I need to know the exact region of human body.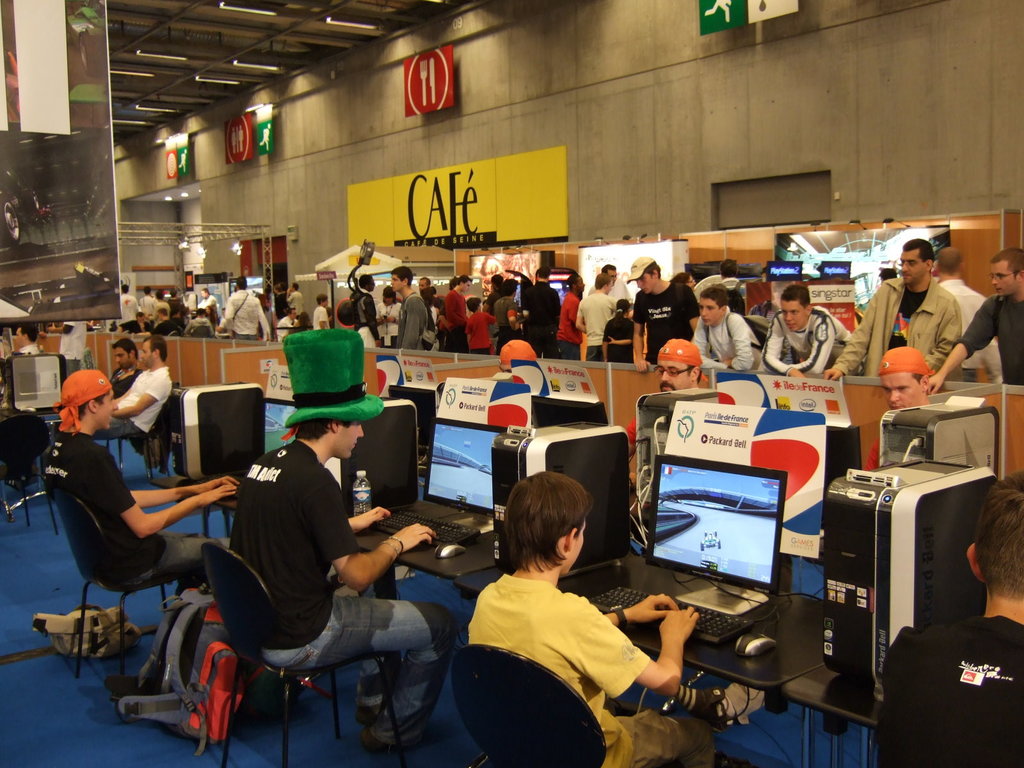
Region: region(288, 285, 301, 319).
